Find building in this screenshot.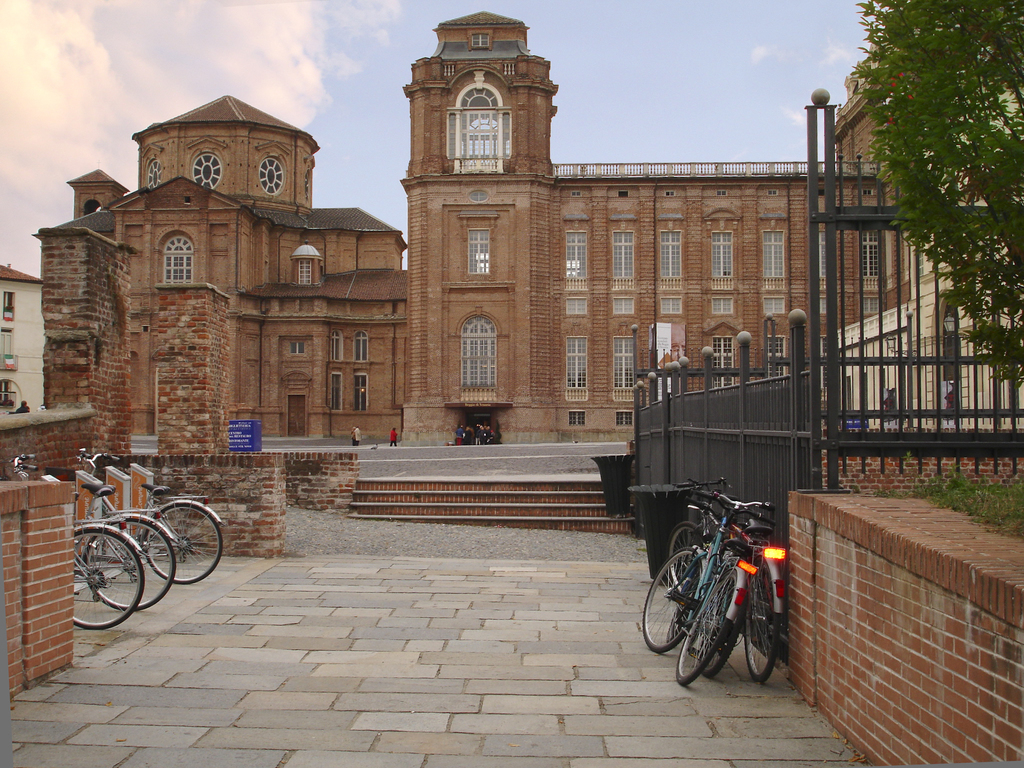
The bounding box for building is BBox(833, 240, 1023, 428).
